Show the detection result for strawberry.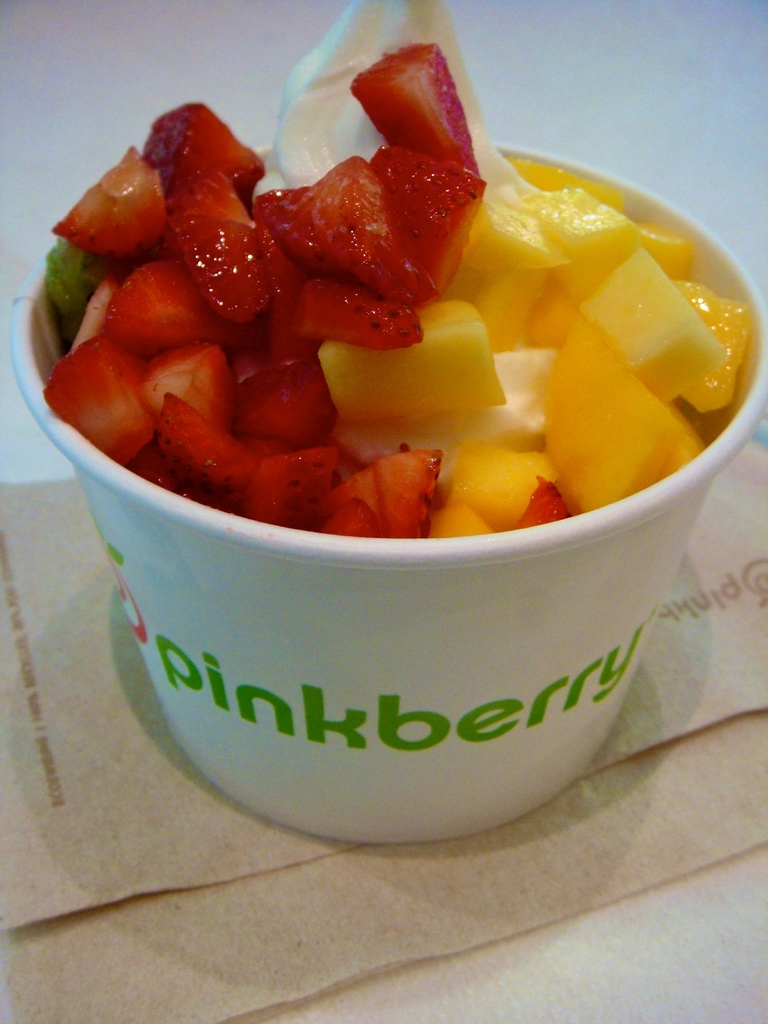
{"x1": 365, "y1": 147, "x2": 484, "y2": 288}.
